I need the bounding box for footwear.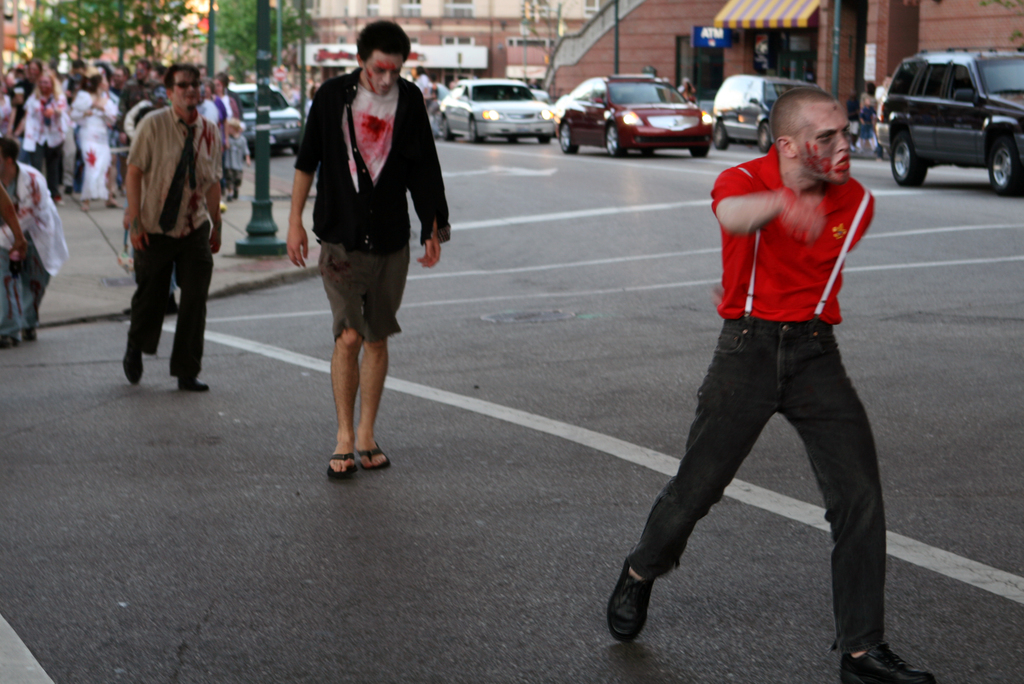
Here it is: [x1=65, y1=185, x2=74, y2=195].
